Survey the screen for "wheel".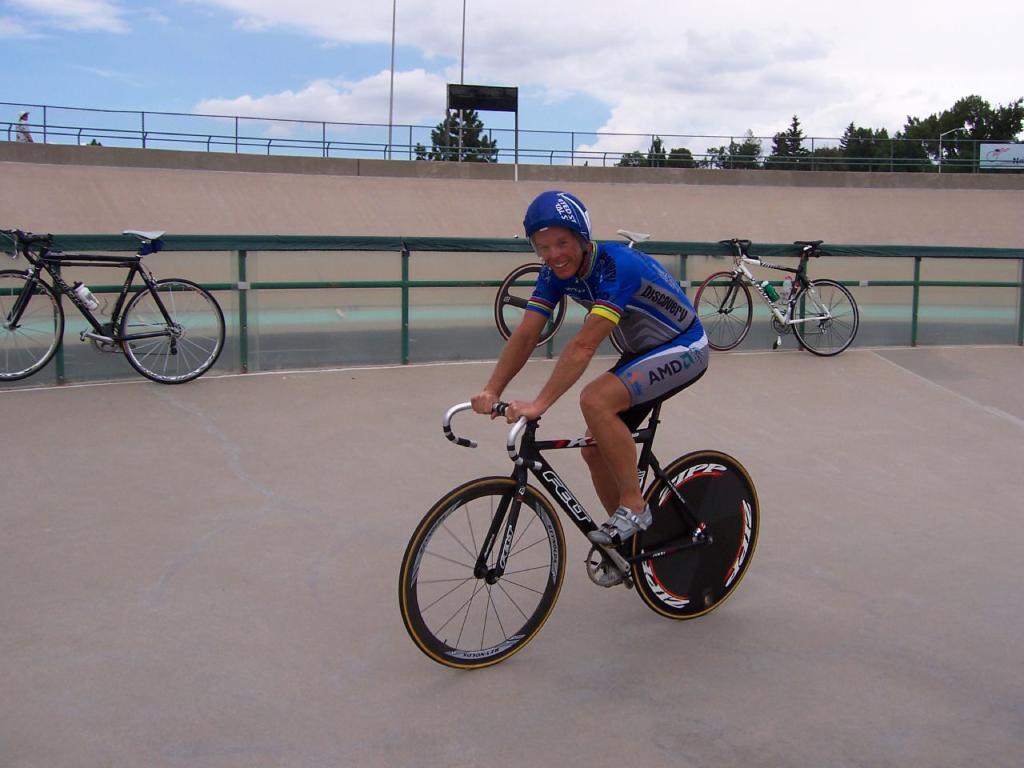
Survey found: (left=630, top=443, right=762, bottom=615).
